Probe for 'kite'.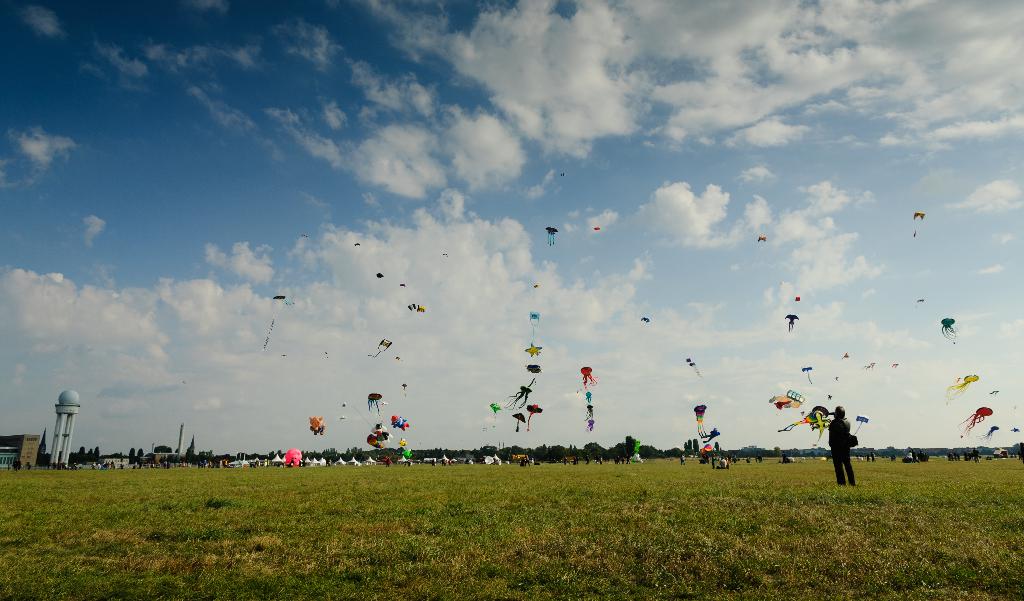
Probe result: {"left": 307, "top": 413, "right": 328, "bottom": 436}.
